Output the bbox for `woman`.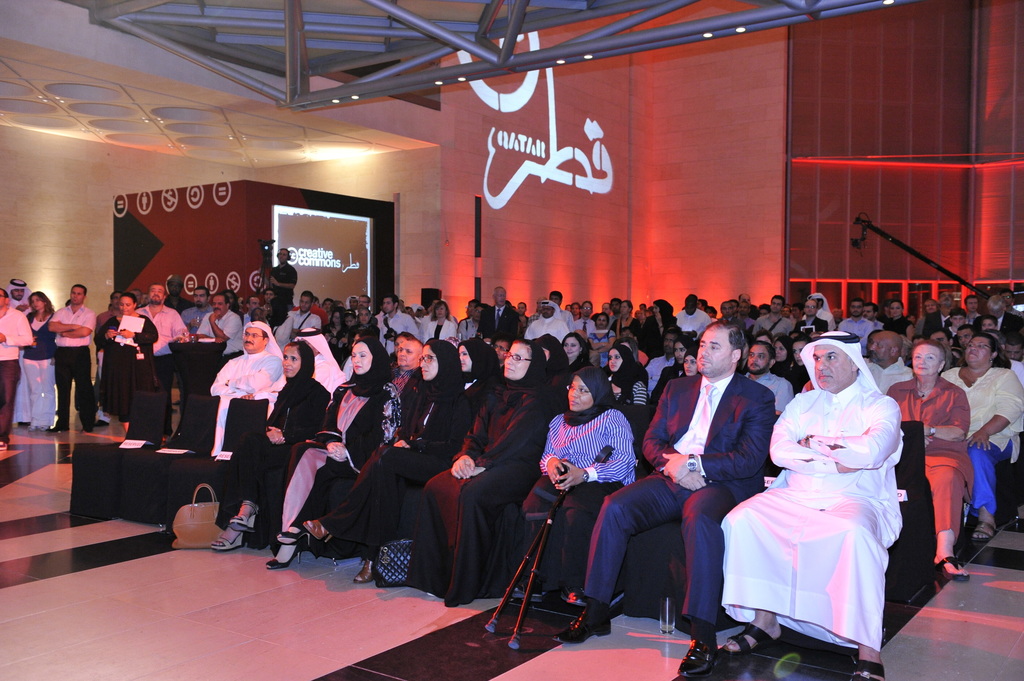
326, 308, 348, 351.
